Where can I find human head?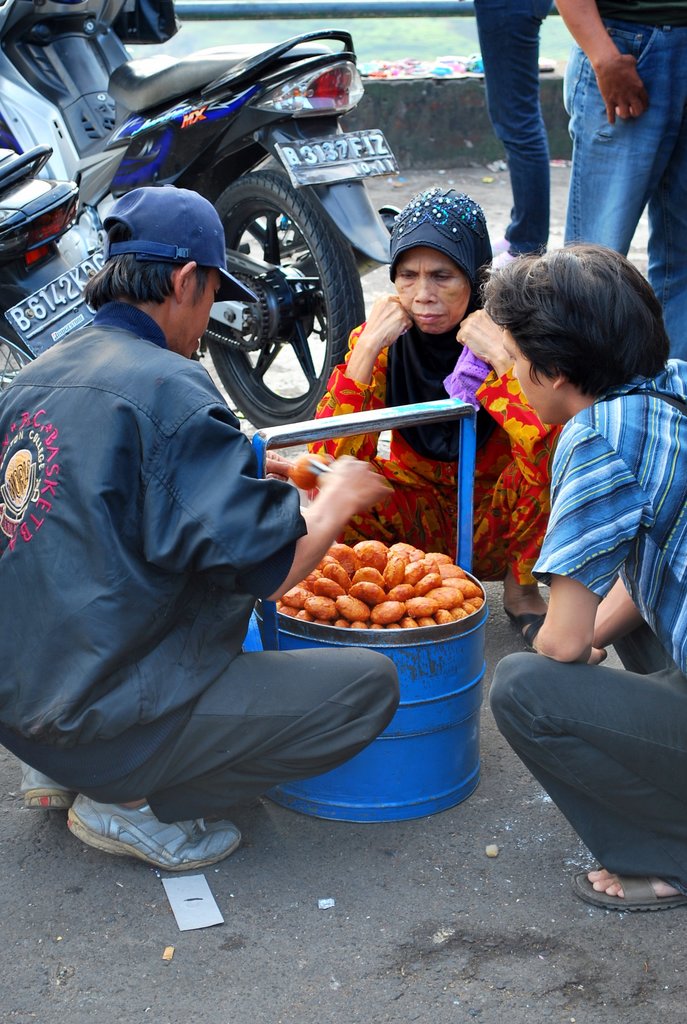
You can find it at (x1=103, y1=173, x2=226, y2=357).
